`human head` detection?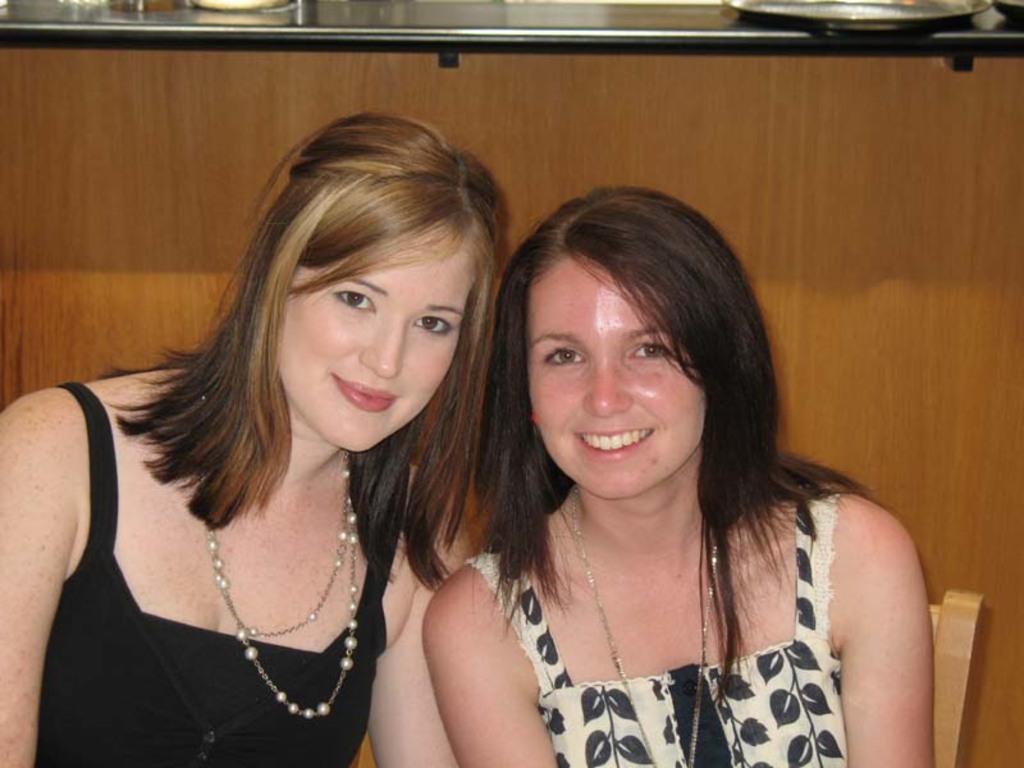
237, 111, 508, 454
